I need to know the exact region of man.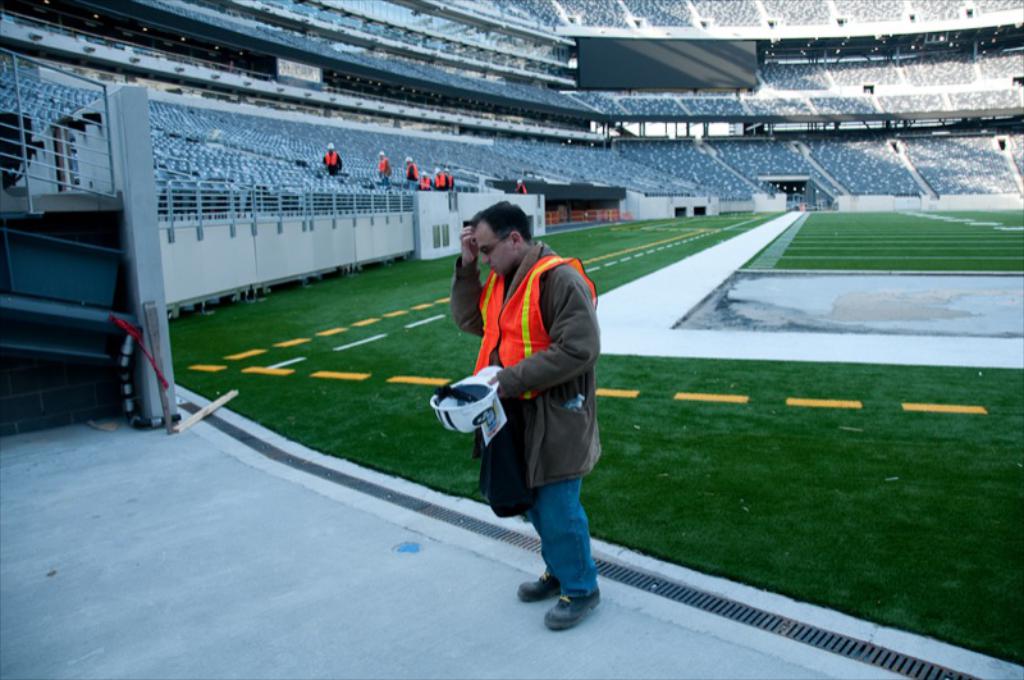
Region: <region>319, 142, 344, 177</region>.
